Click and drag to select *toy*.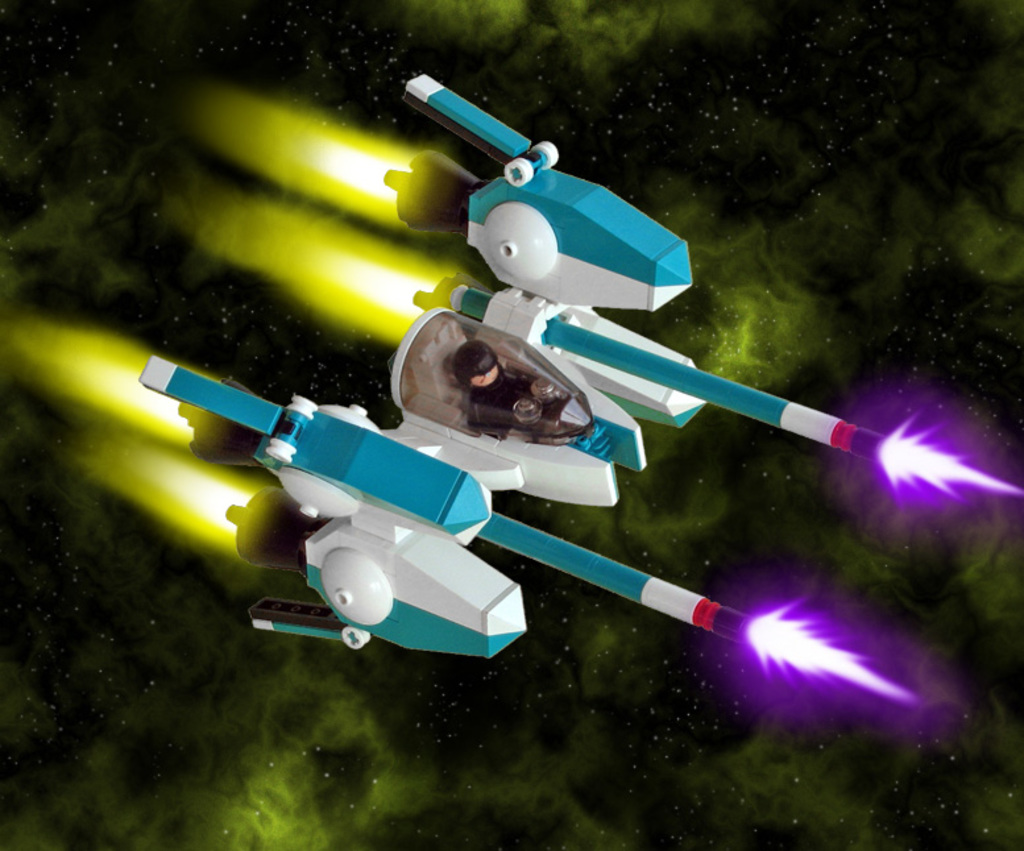
Selection: (left=289, top=76, right=946, bottom=578).
